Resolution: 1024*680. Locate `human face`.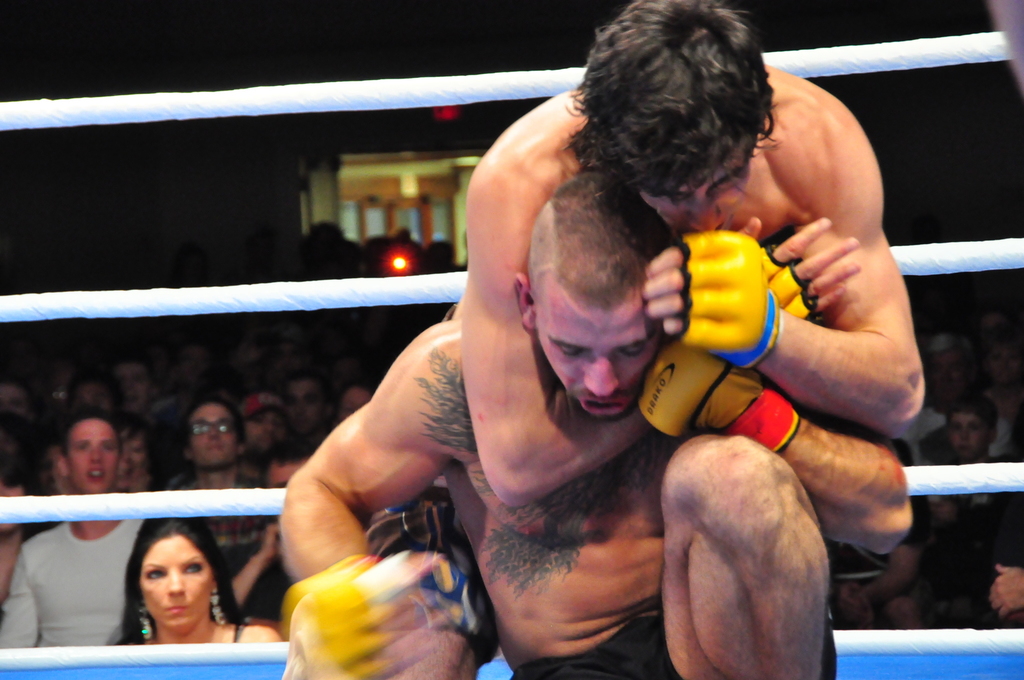
bbox=[187, 403, 241, 465].
